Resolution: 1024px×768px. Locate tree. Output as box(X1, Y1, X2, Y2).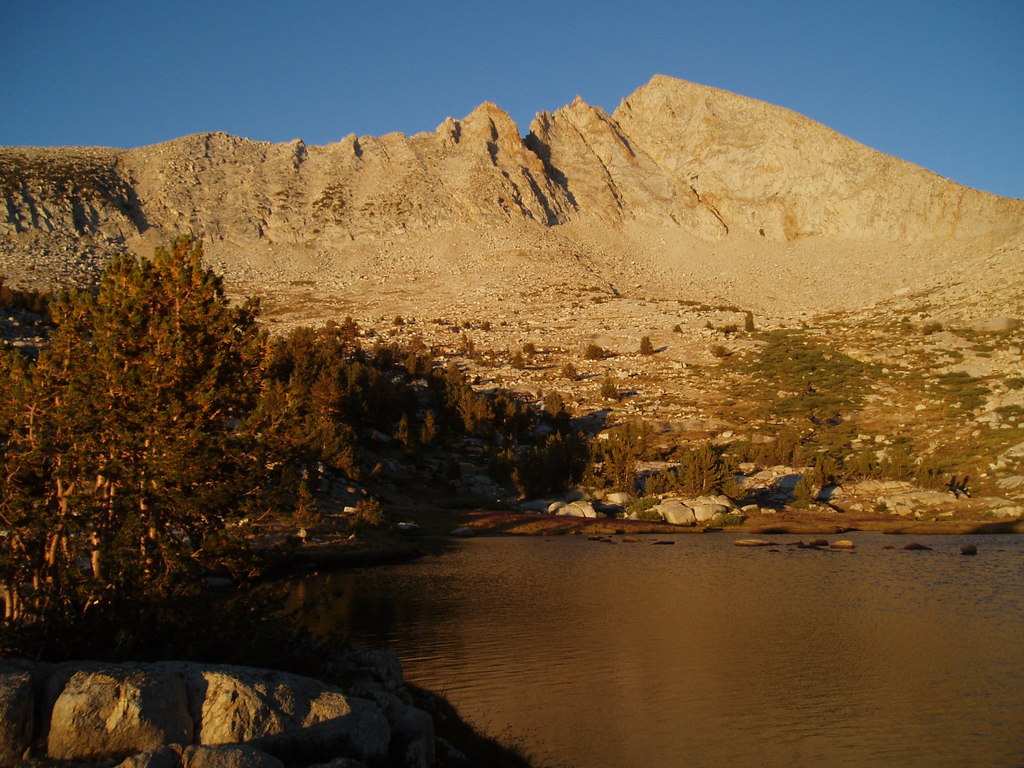
box(652, 435, 751, 514).
